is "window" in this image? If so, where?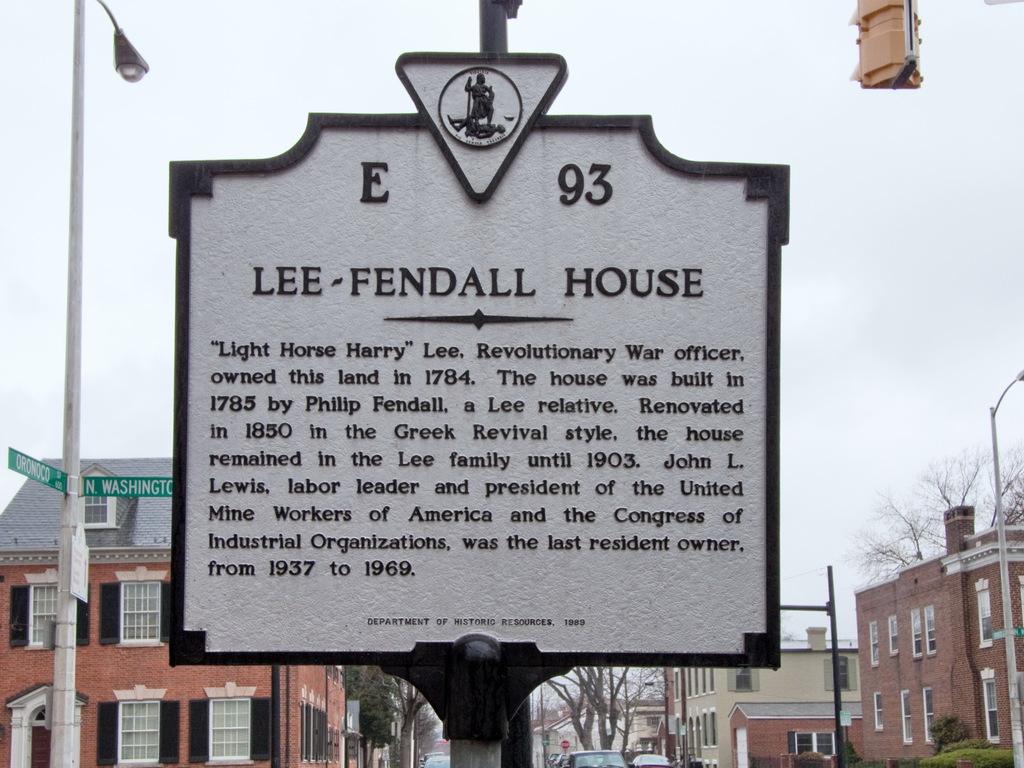
Yes, at [x1=735, y1=665, x2=752, y2=694].
